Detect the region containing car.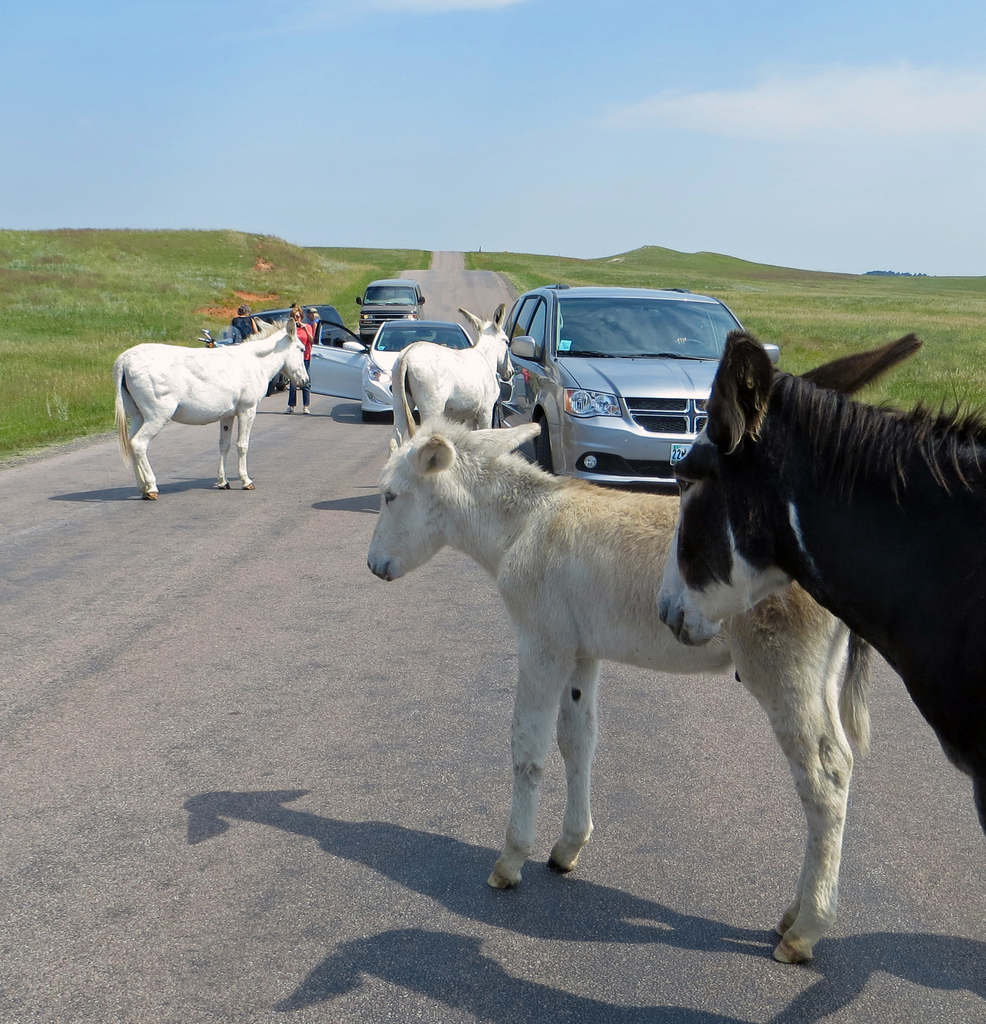
x1=358 y1=275 x2=424 y2=342.
